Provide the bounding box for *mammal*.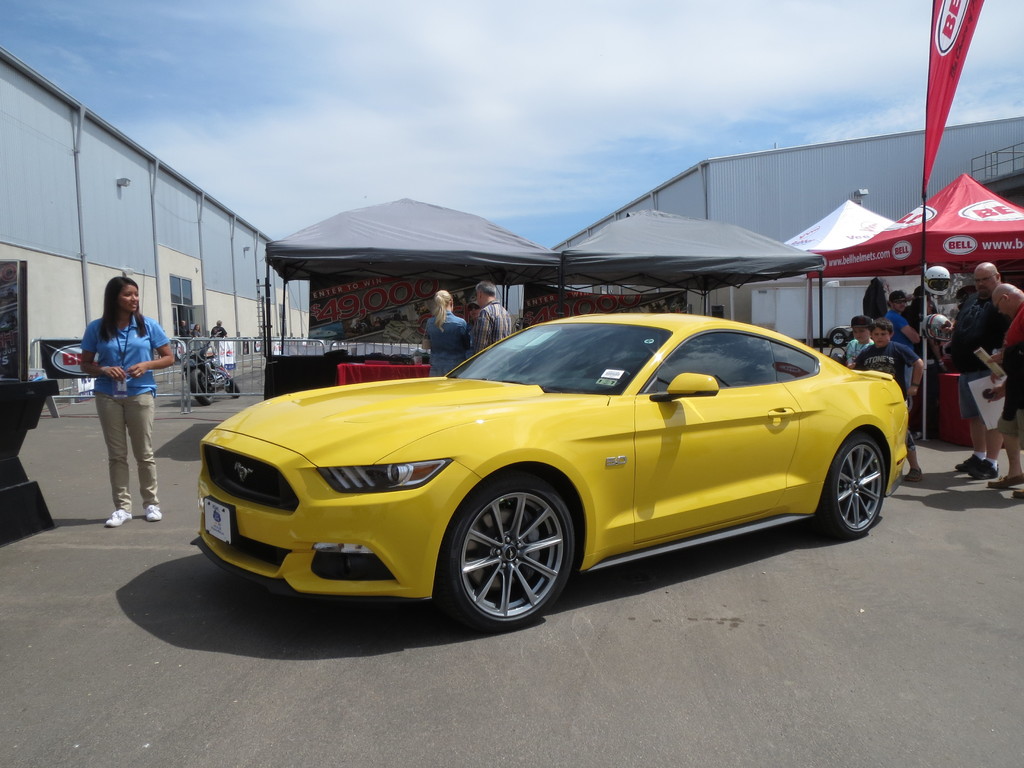
(423, 288, 474, 377).
